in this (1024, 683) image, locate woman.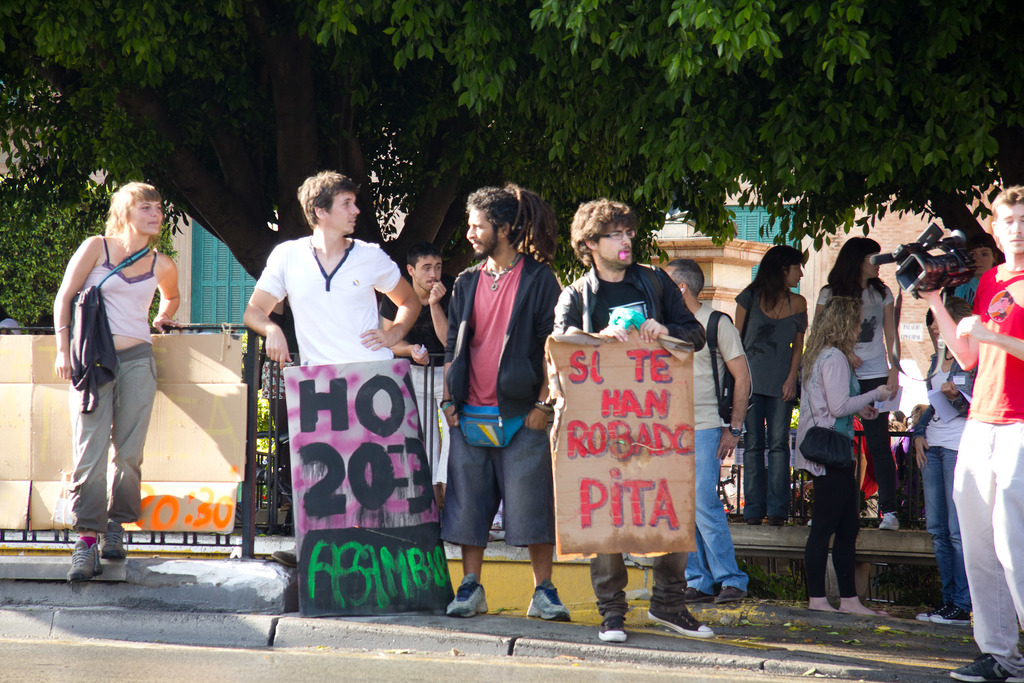
Bounding box: (808,236,911,530).
